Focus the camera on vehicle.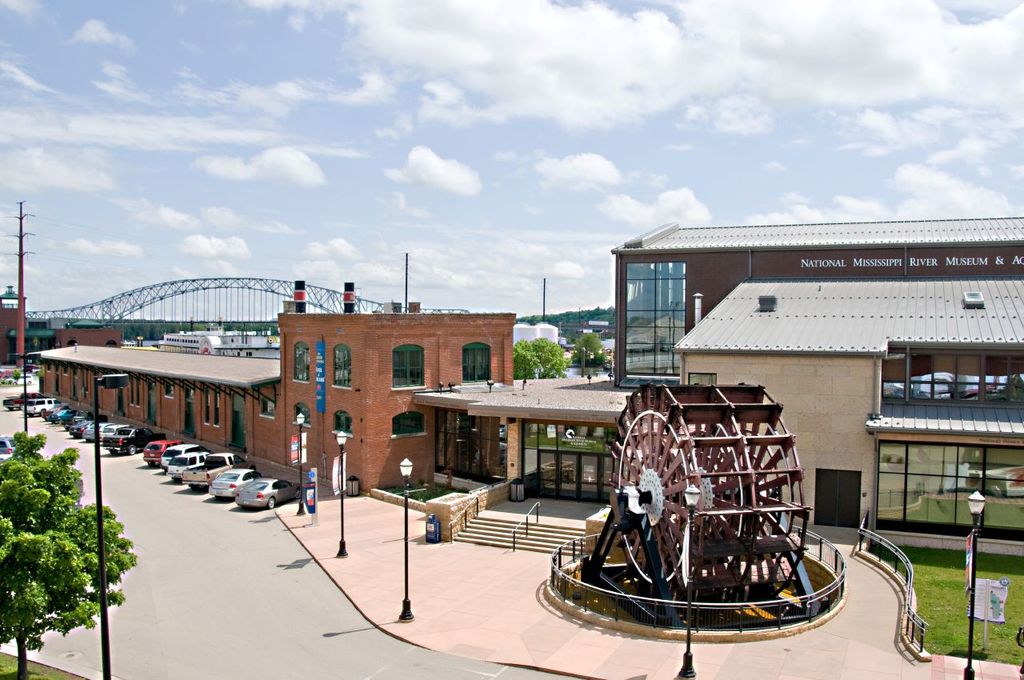
Focus region: pyautogui.locateOnScreen(45, 405, 66, 419).
